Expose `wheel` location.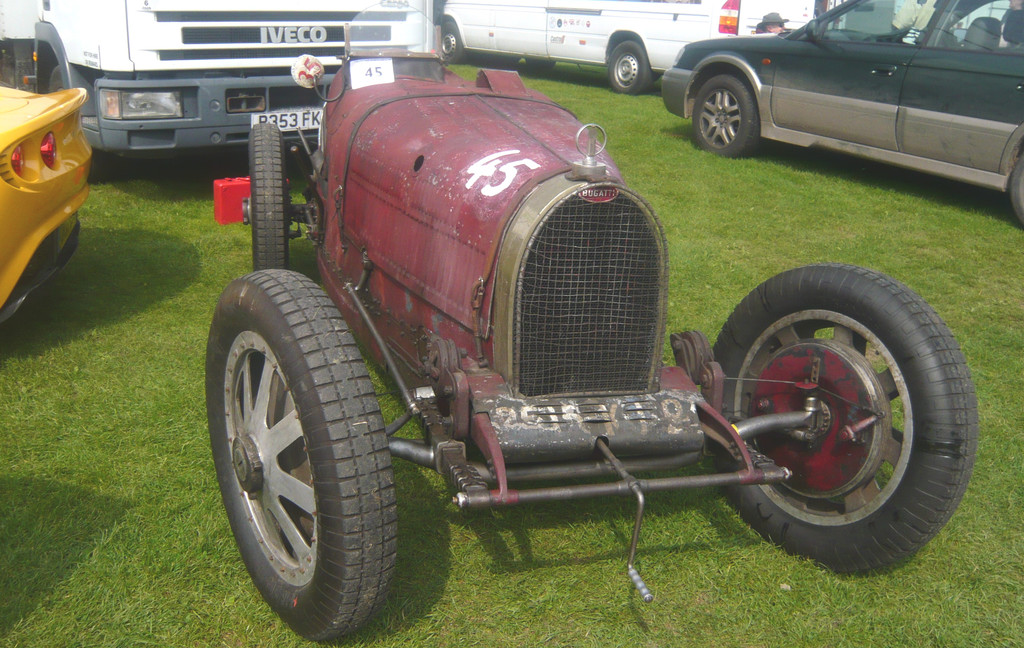
Exposed at box(690, 72, 764, 161).
